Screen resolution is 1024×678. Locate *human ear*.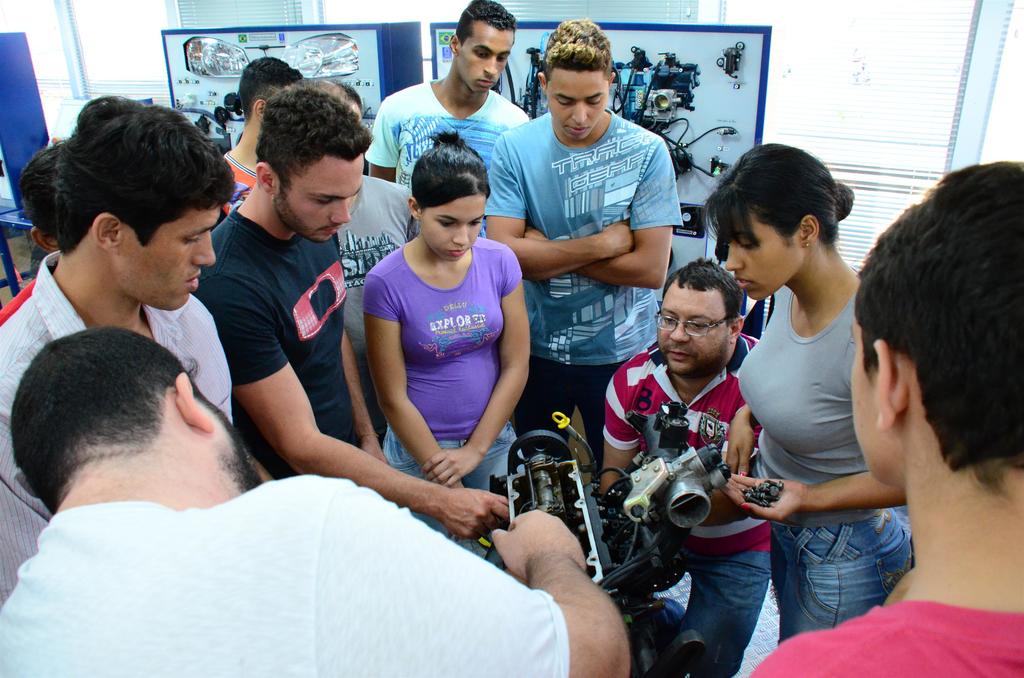
x1=407 y1=198 x2=420 y2=221.
